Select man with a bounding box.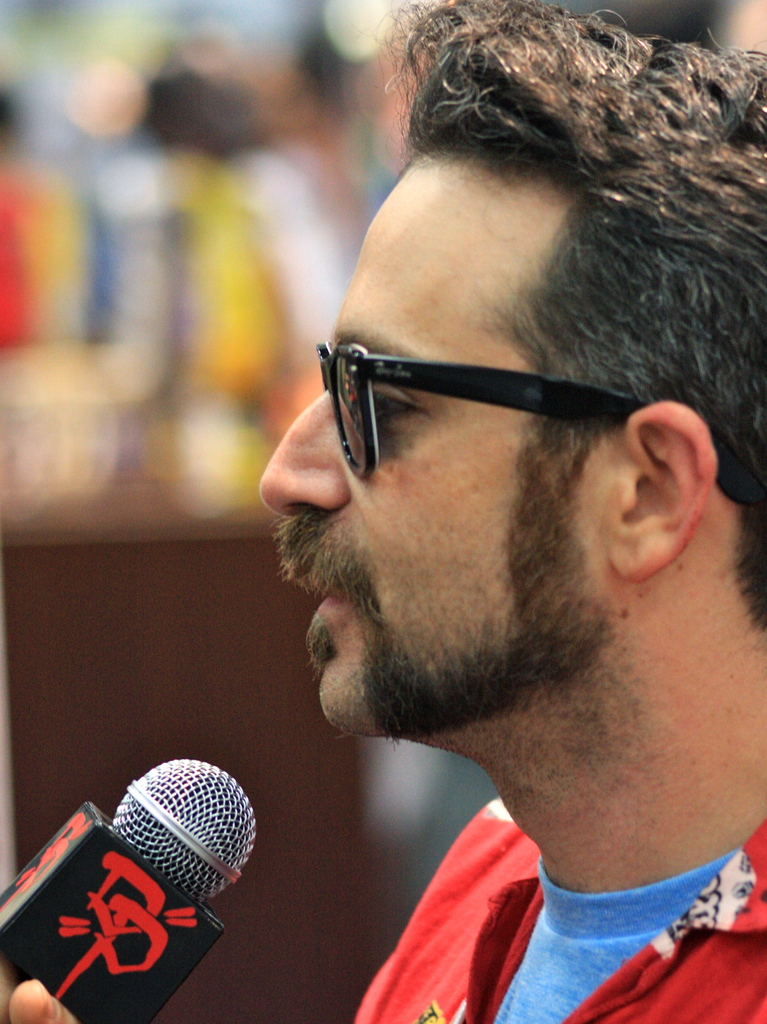
select_region(0, 3, 766, 1023).
